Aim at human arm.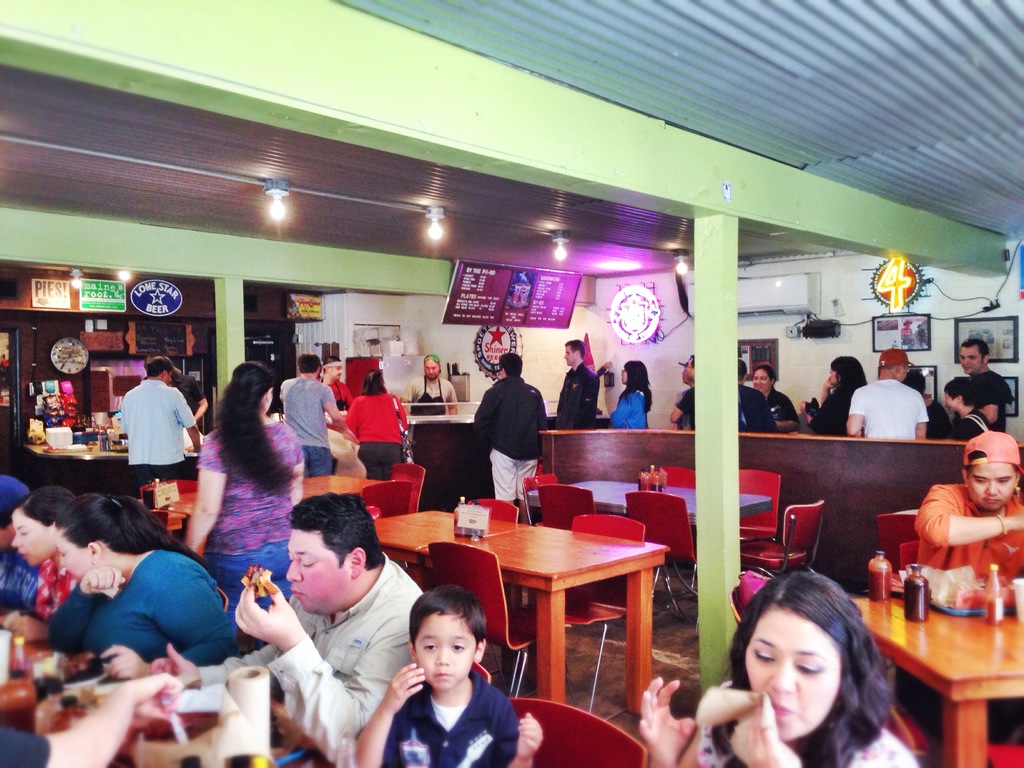
Aimed at 12, 609, 49, 644.
